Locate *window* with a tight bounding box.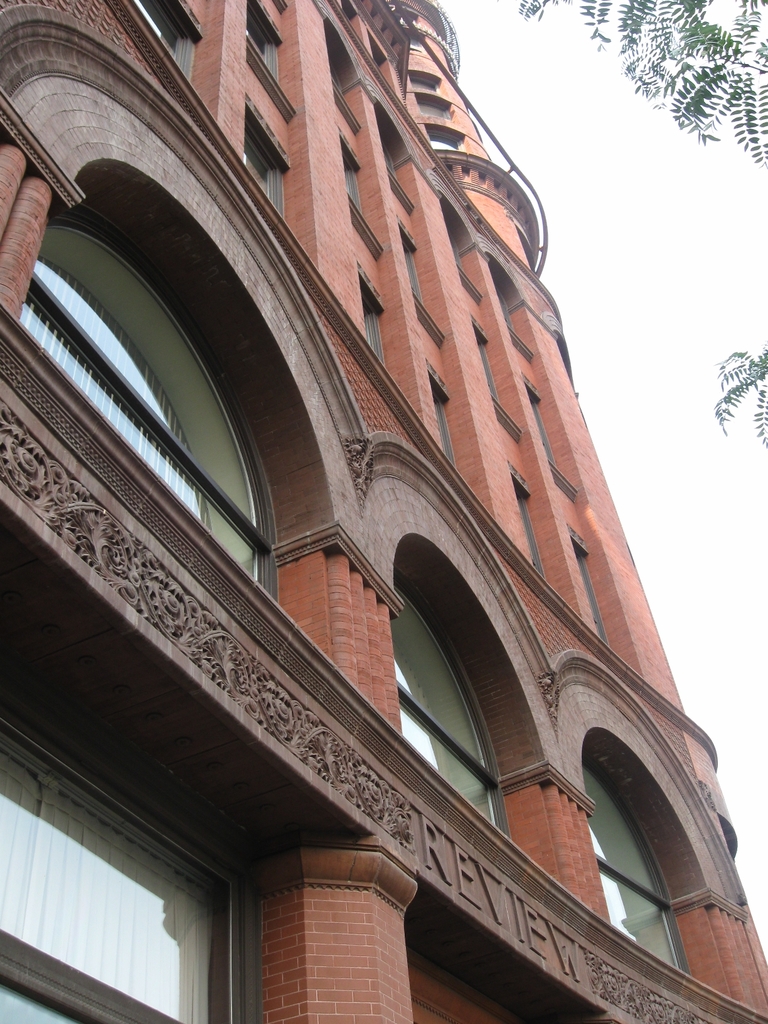
select_region(426, 375, 464, 476).
